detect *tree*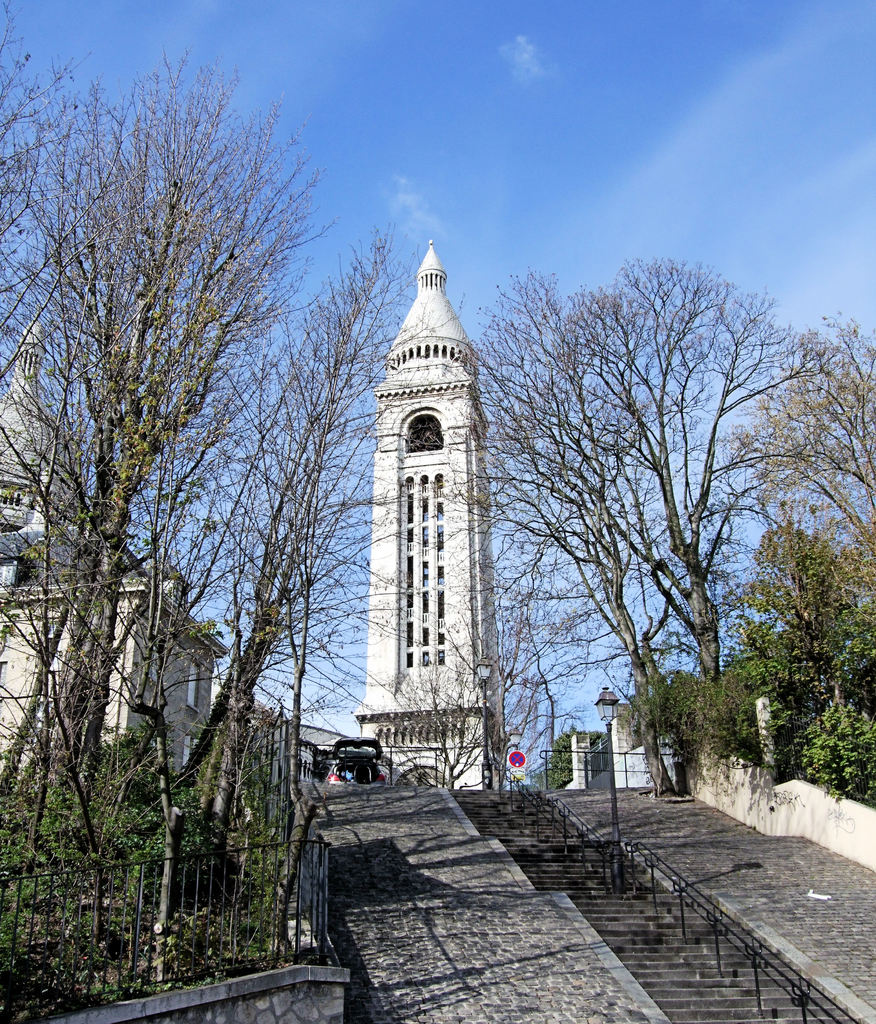
[448, 270, 827, 801]
